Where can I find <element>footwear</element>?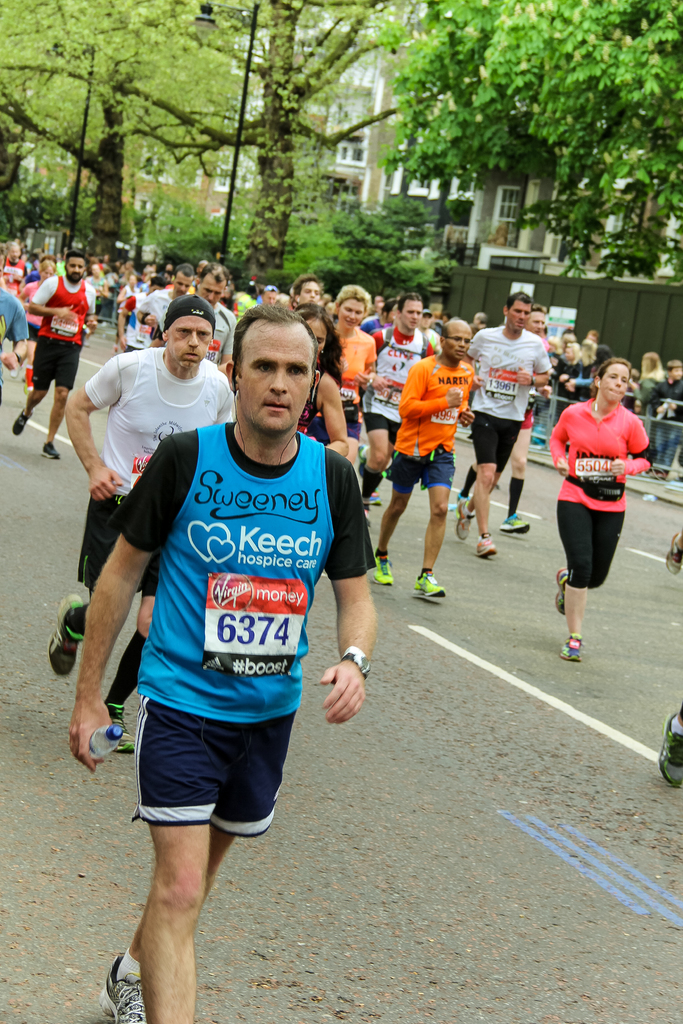
You can find it at [left=368, top=552, right=395, bottom=586].
